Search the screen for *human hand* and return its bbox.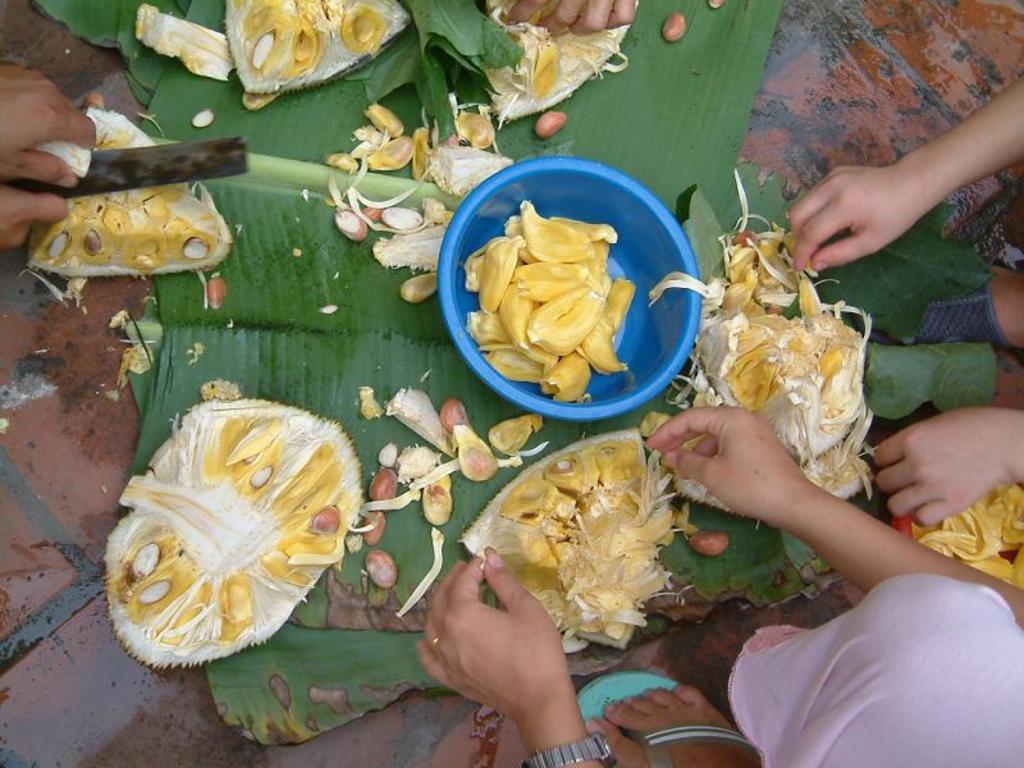
Found: x1=499 y1=0 x2=639 y2=40.
